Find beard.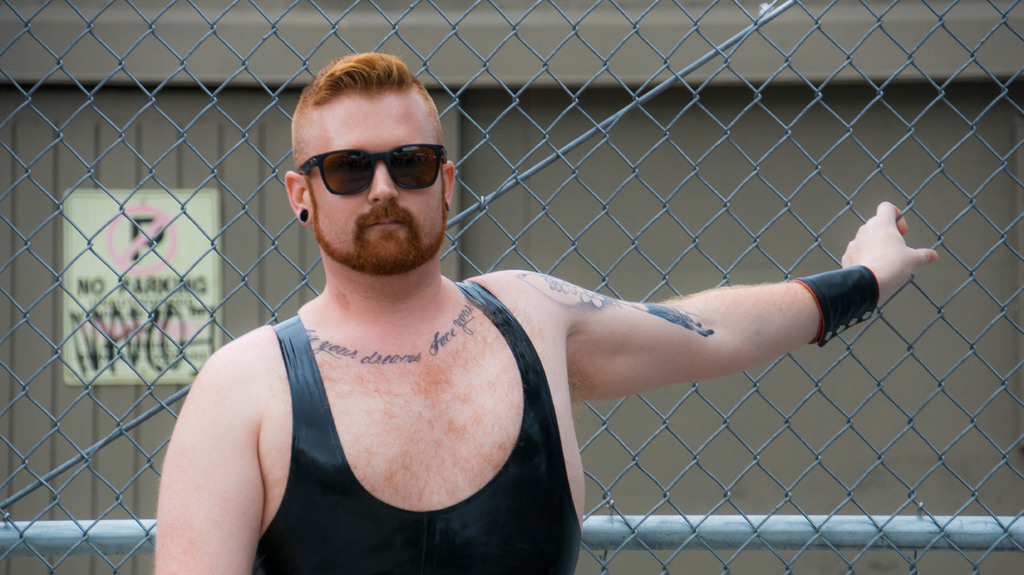
311,186,451,277.
